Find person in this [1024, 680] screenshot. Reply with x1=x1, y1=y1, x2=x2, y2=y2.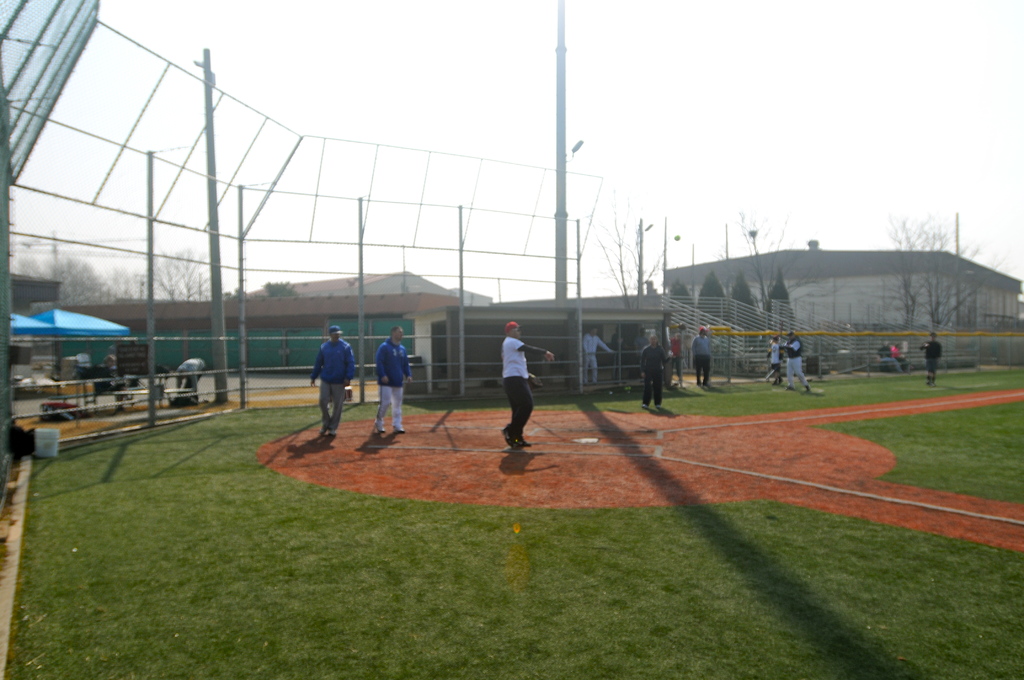
x1=580, y1=316, x2=602, y2=389.
